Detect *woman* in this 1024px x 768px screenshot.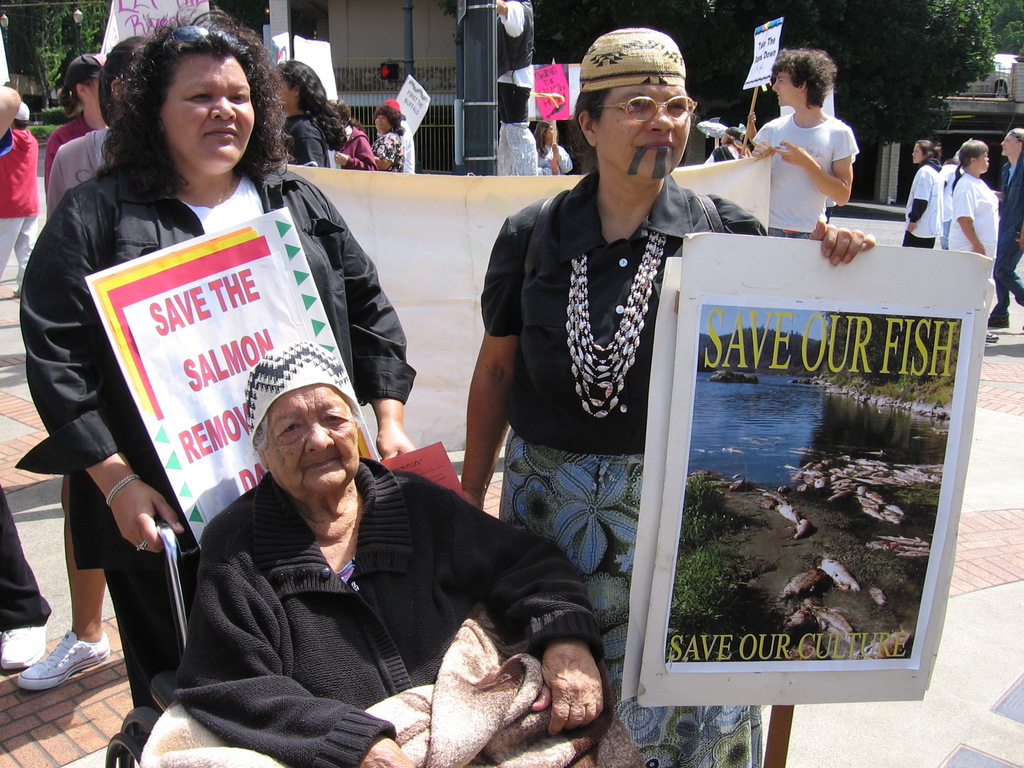
Detection: x1=158, y1=342, x2=607, y2=767.
